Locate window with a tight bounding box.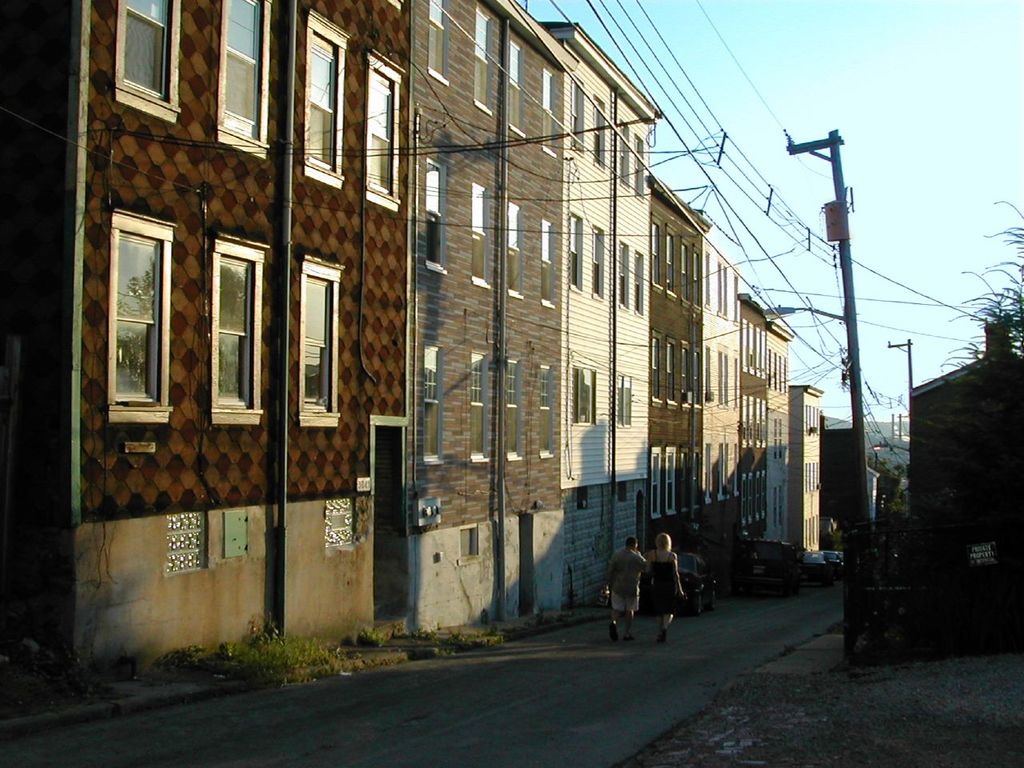
505,358,519,458.
